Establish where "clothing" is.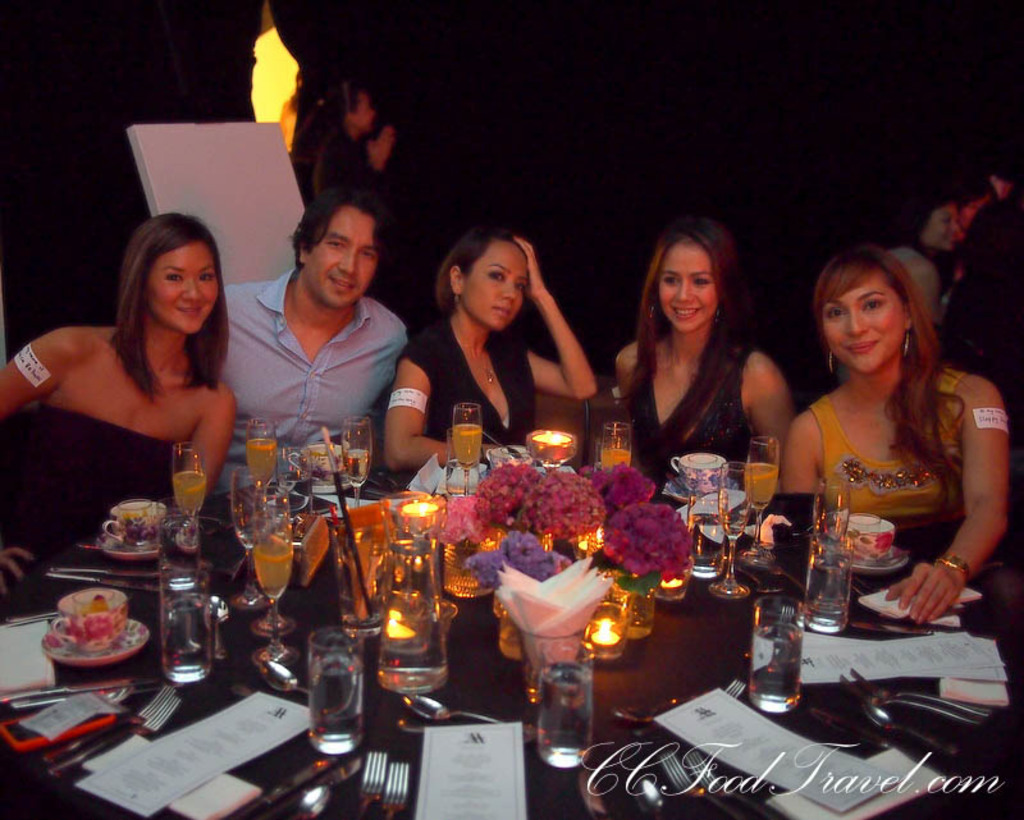
Established at 201, 278, 408, 510.
